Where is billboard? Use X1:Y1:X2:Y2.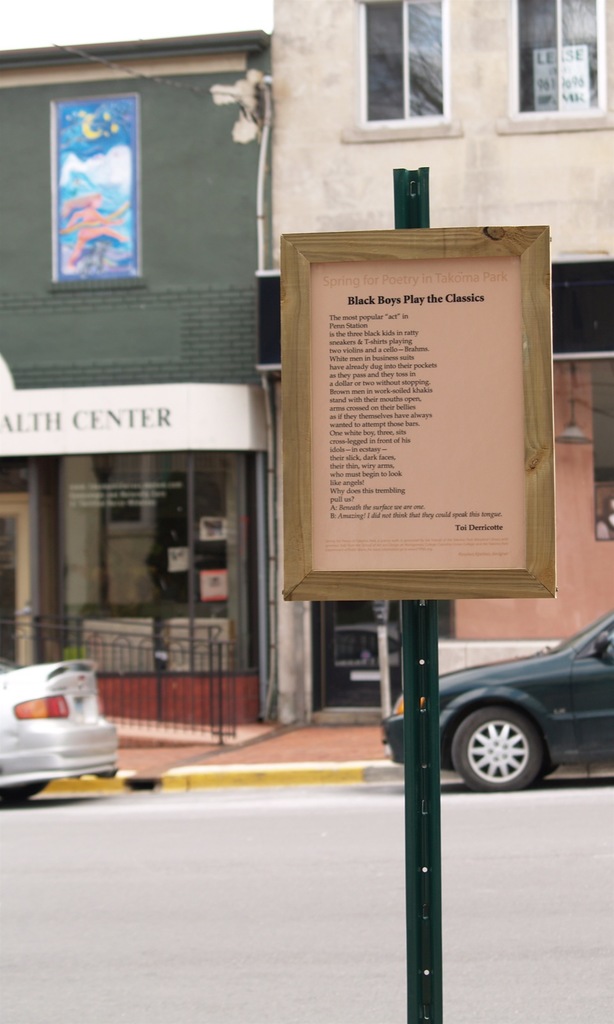
288:220:554:593.
